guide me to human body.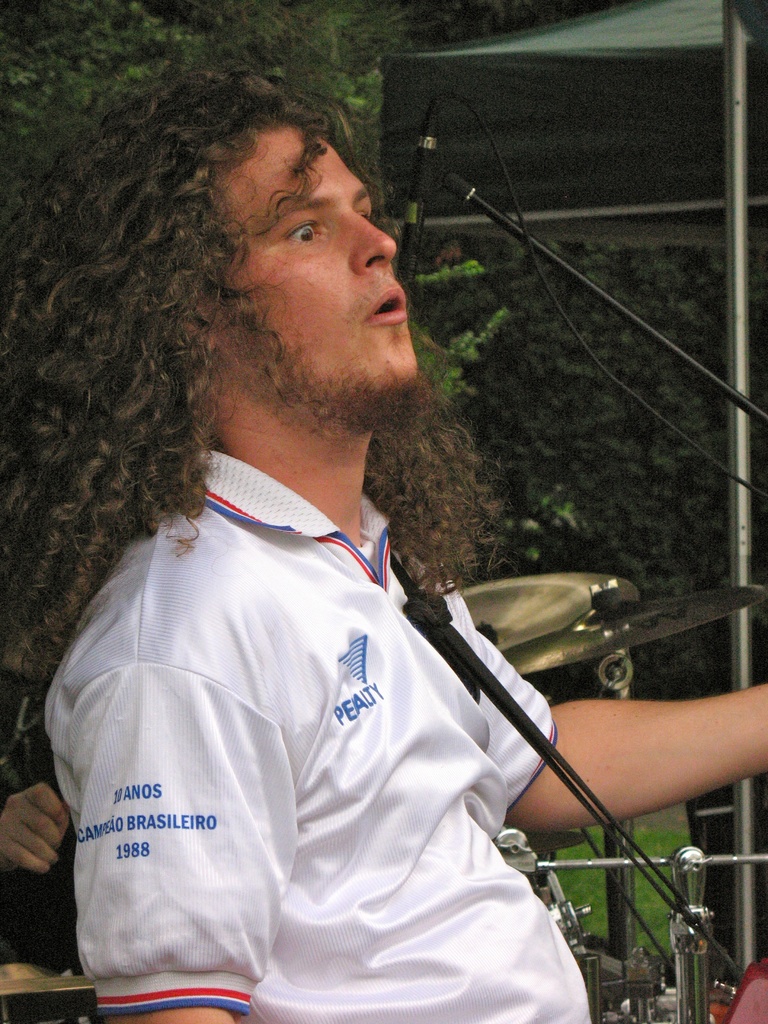
Guidance: crop(0, 781, 72, 881).
